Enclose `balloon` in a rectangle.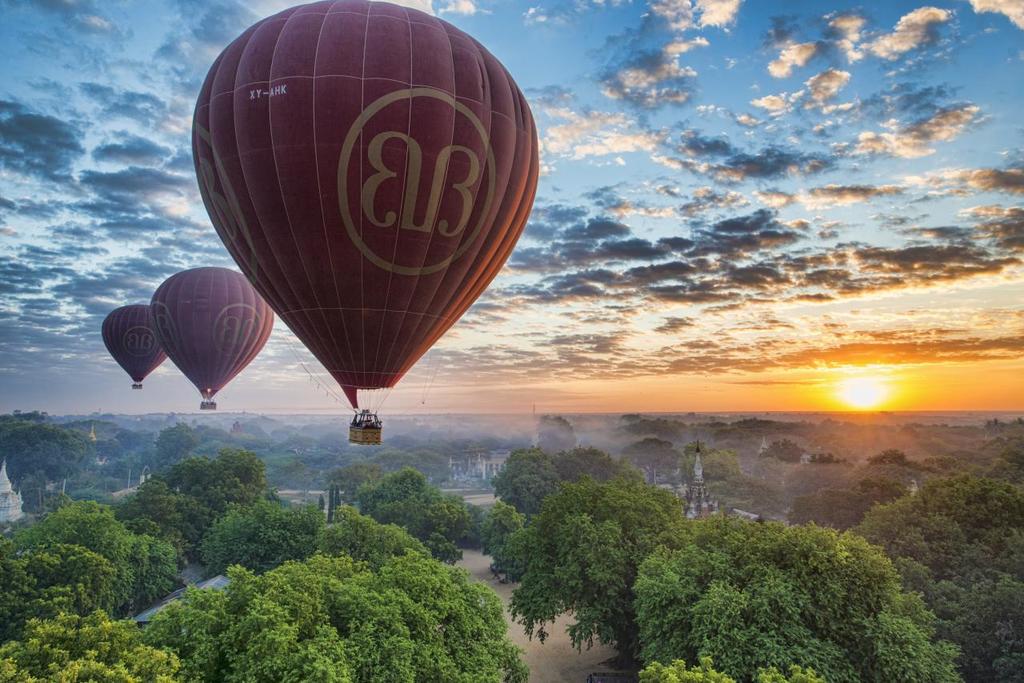
(left=99, top=302, right=170, bottom=384).
